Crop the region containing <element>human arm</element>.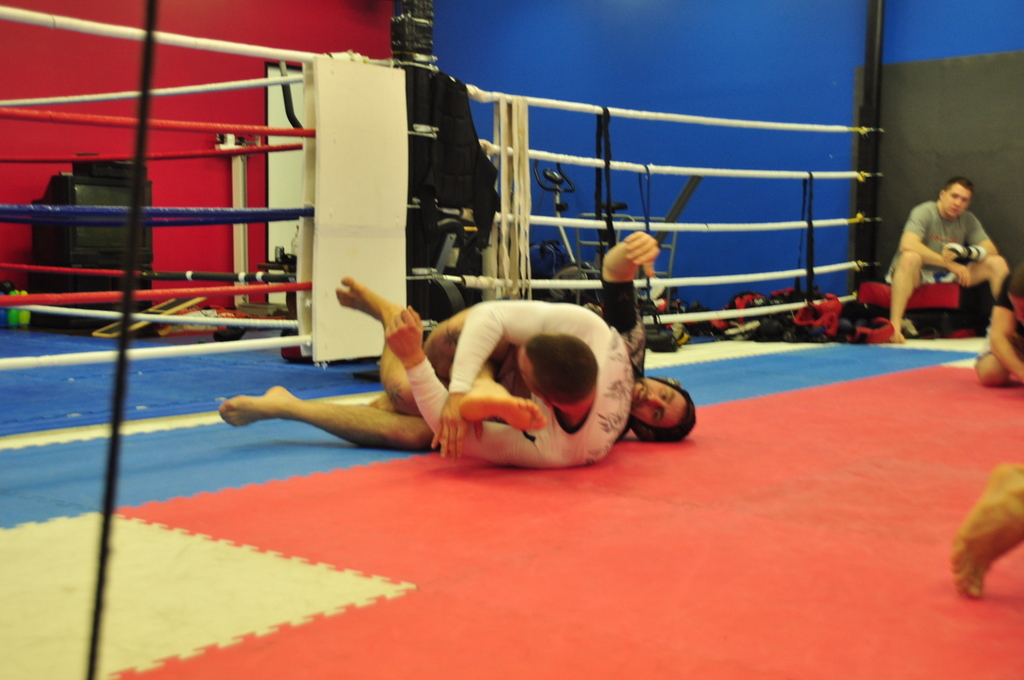
Crop region: <bbox>897, 212, 971, 285</bbox>.
